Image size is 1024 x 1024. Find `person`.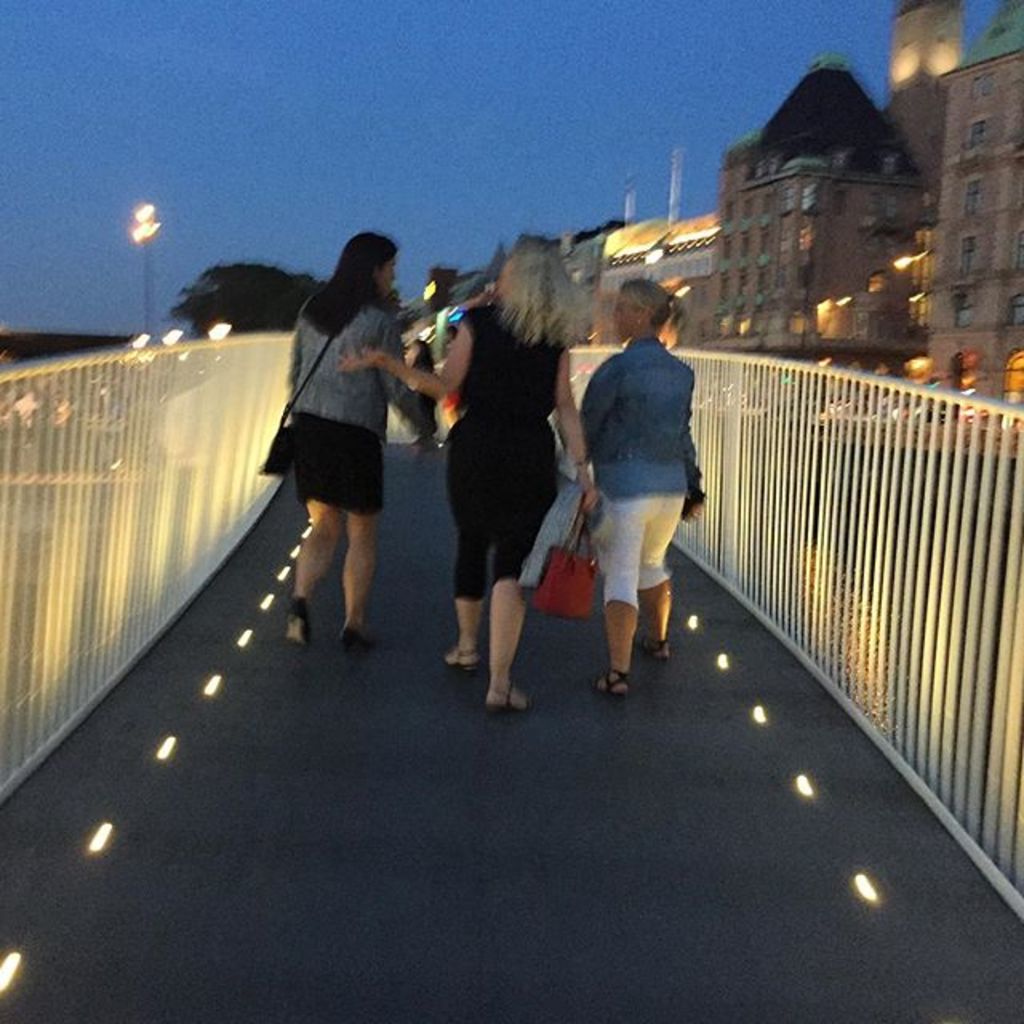
<box>550,270,699,694</box>.
